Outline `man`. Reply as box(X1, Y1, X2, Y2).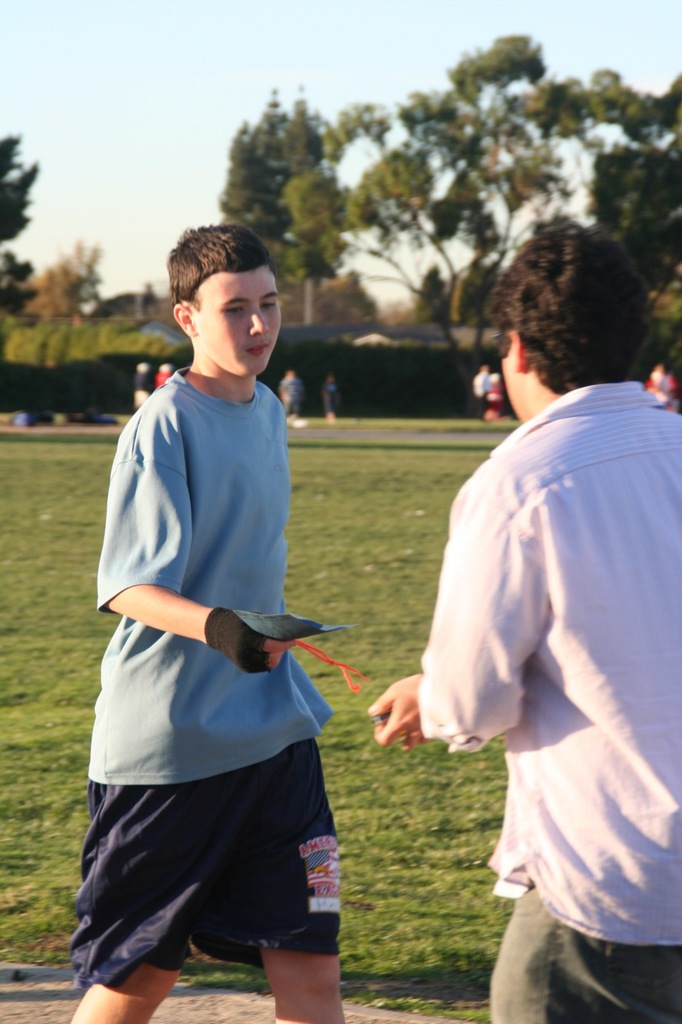
box(391, 136, 659, 1023).
